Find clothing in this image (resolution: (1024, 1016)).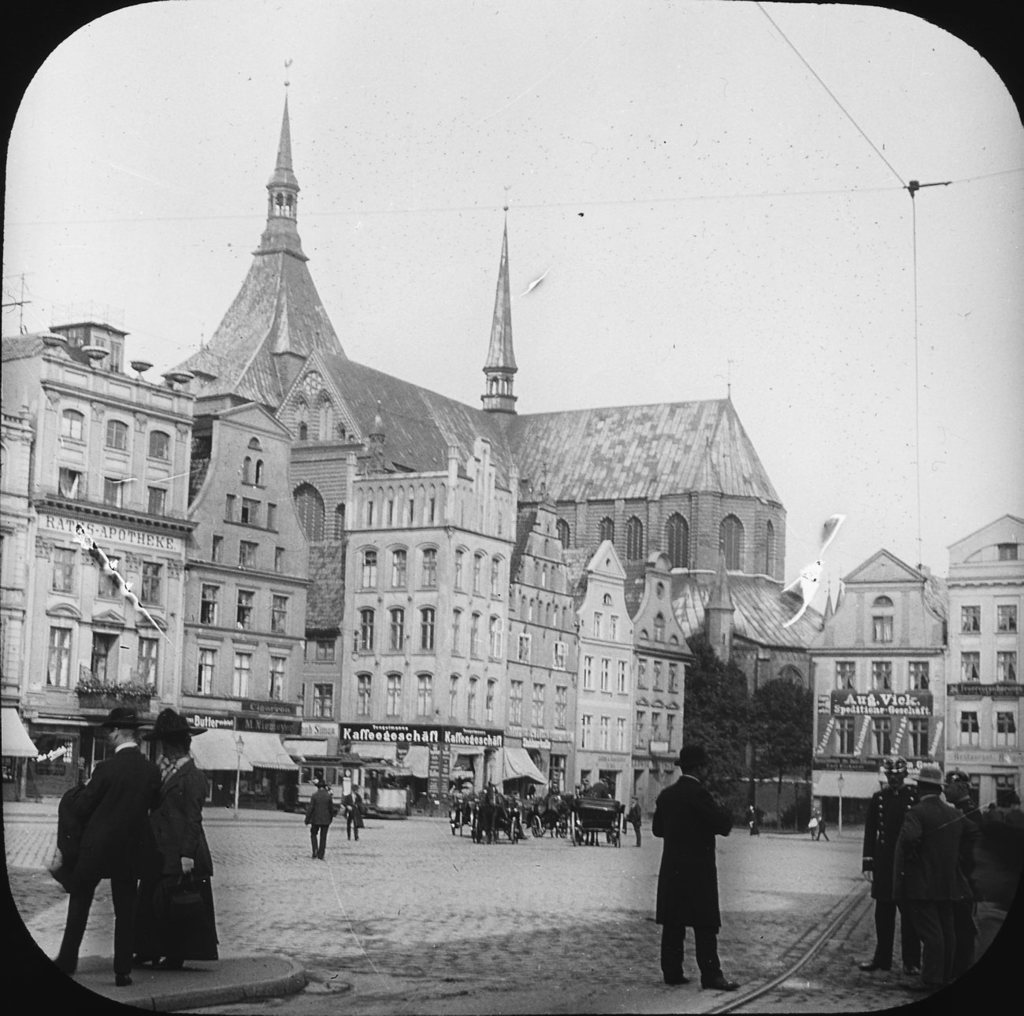
(855,781,920,962).
